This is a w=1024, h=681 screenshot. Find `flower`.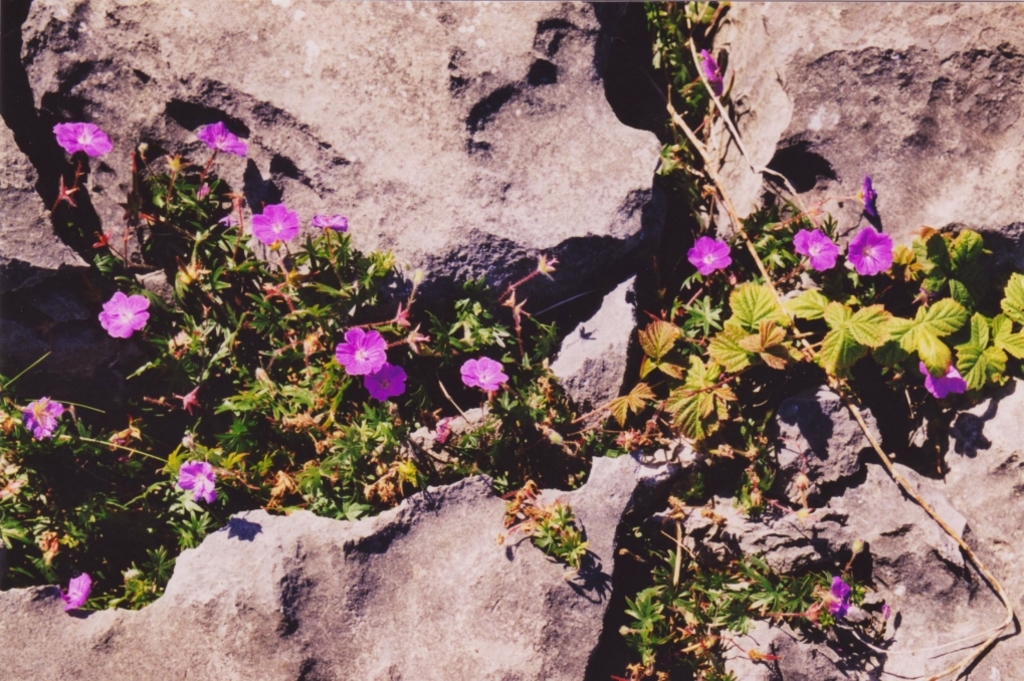
Bounding box: 918,366,967,396.
